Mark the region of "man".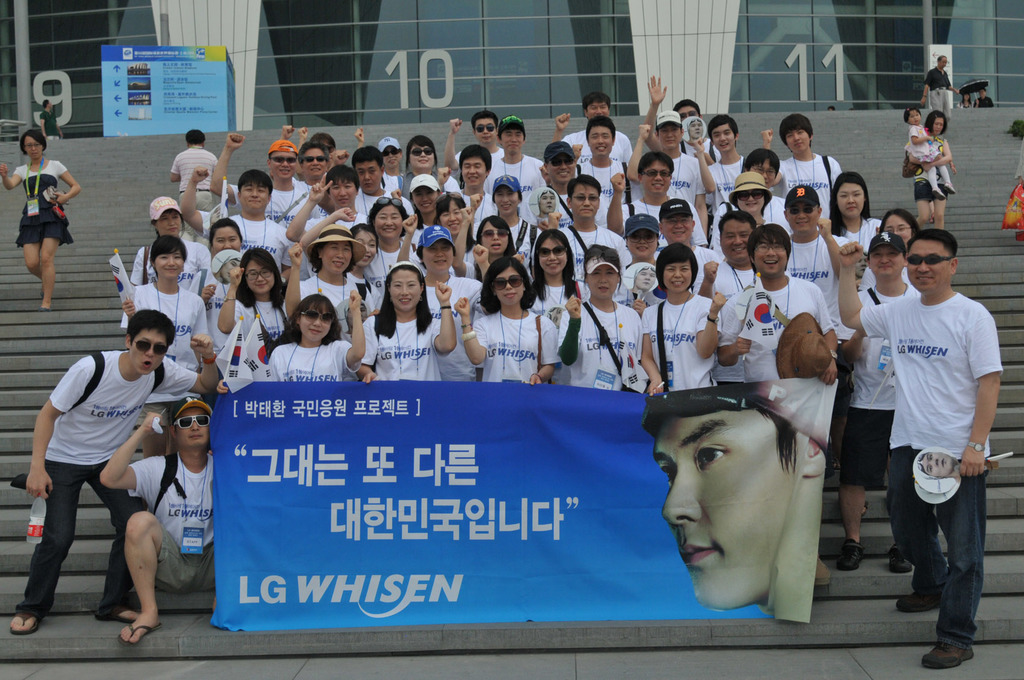
Region: rect(287, 169, 375, 238).
